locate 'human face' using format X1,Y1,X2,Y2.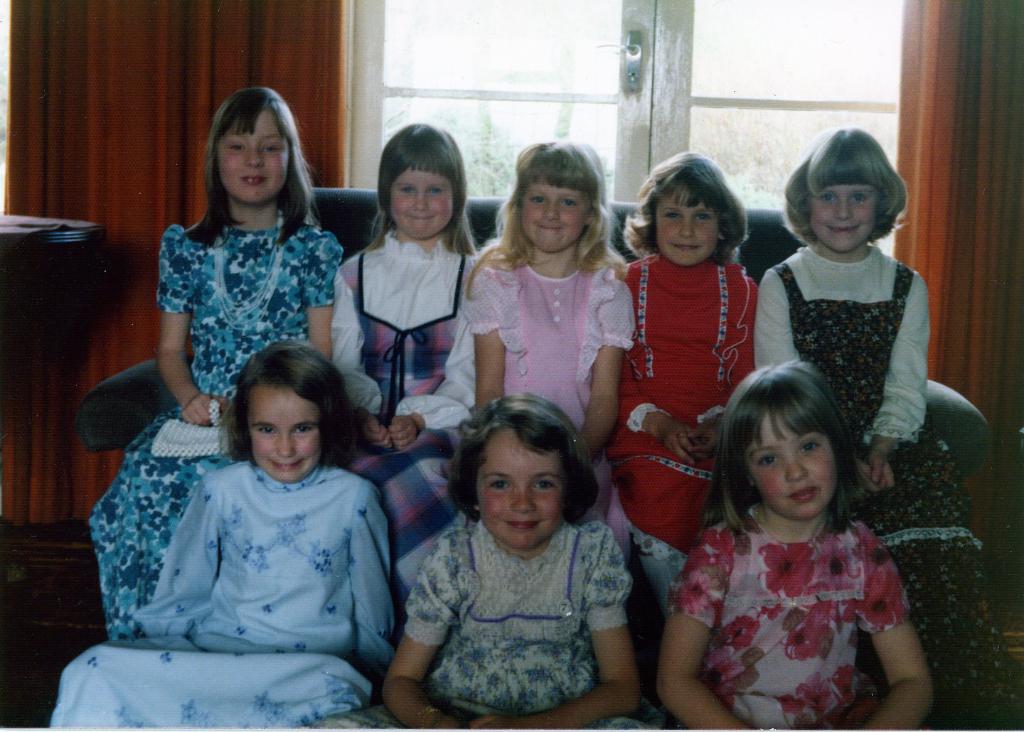
389,171,456,243.
